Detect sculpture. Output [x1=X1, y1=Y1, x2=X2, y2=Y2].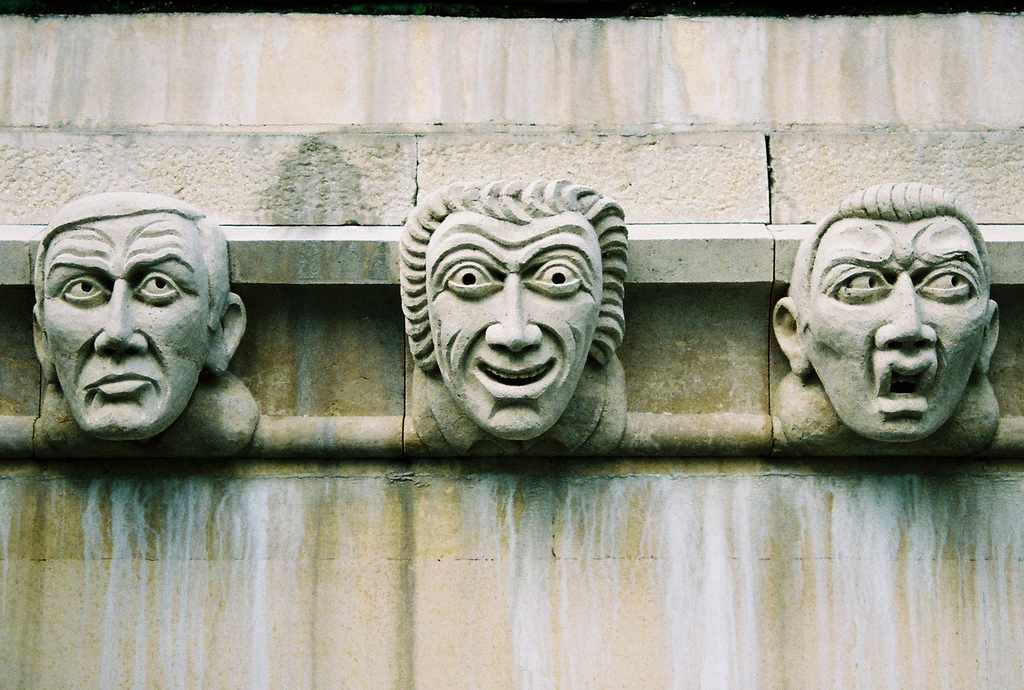
[x1=355, y1=161, x2=648, y2=492].
